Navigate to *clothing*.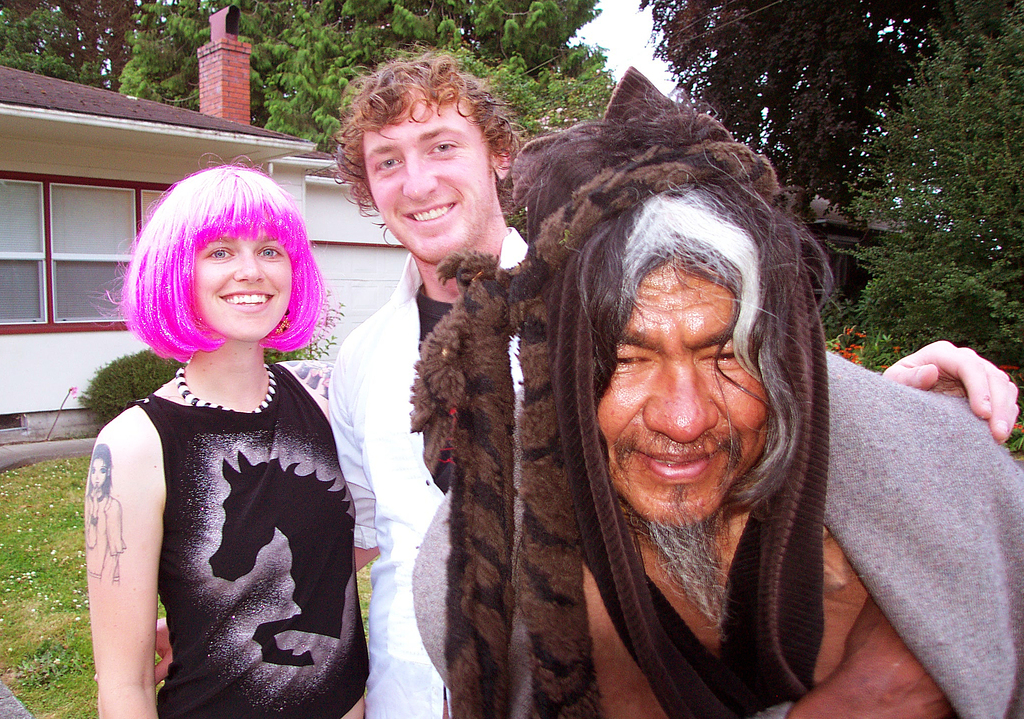
Navigation target: (x1=326, y1=220, x2=534, y2=718).
